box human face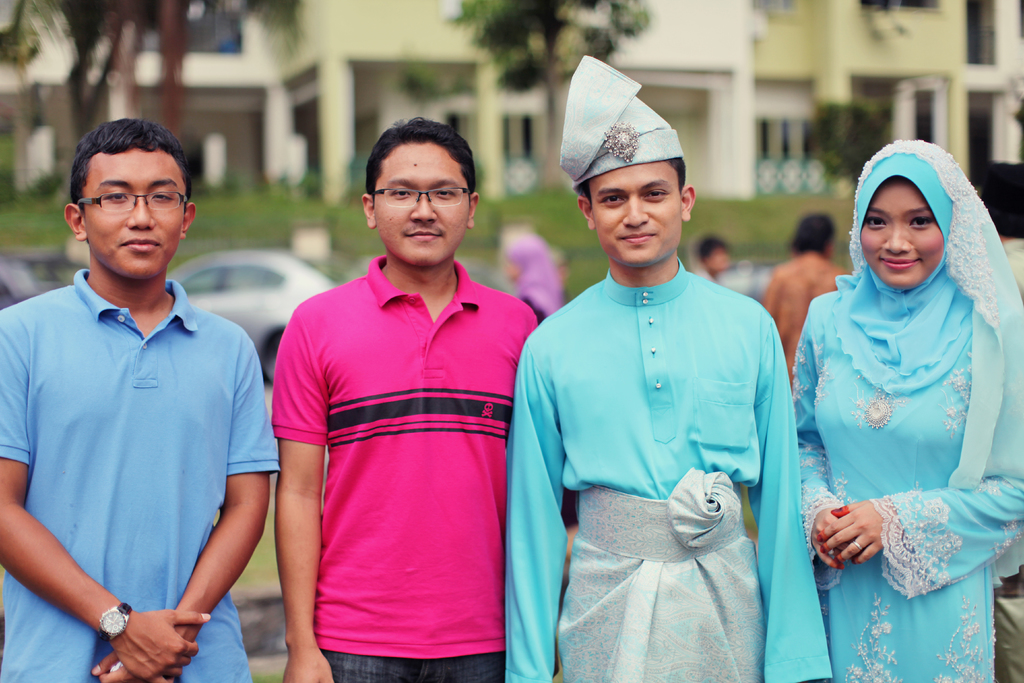
box=[860, 182, 944, 290]
